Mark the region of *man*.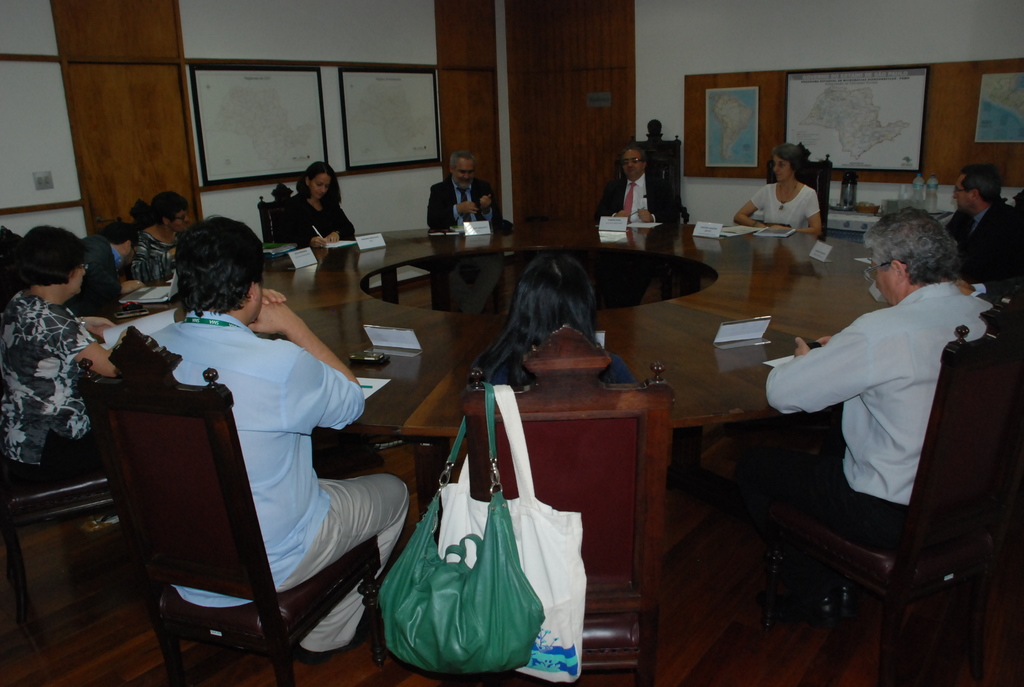
Region: 751,204,1009,635.
